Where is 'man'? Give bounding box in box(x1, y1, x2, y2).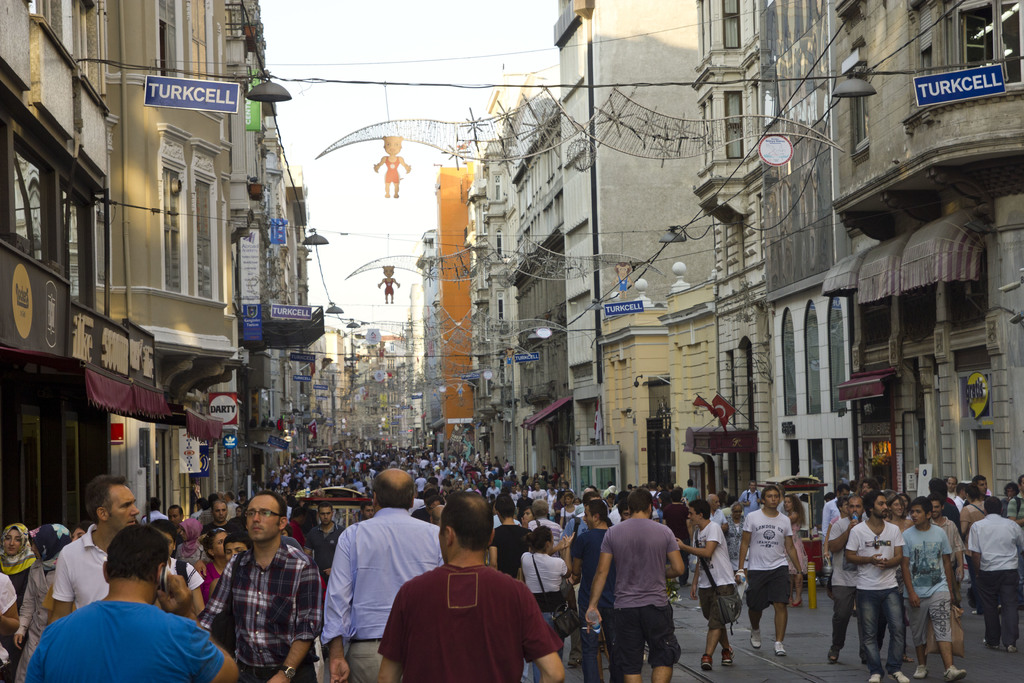
box(673, 502, 737, 667).
